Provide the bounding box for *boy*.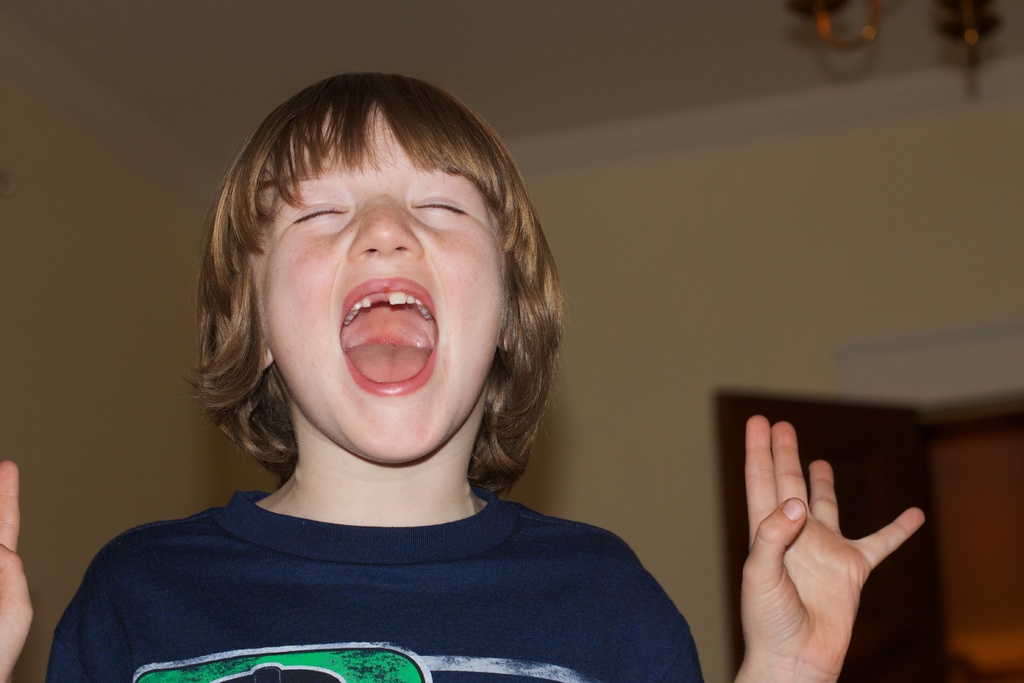
box(0, 64, 925, 682).
